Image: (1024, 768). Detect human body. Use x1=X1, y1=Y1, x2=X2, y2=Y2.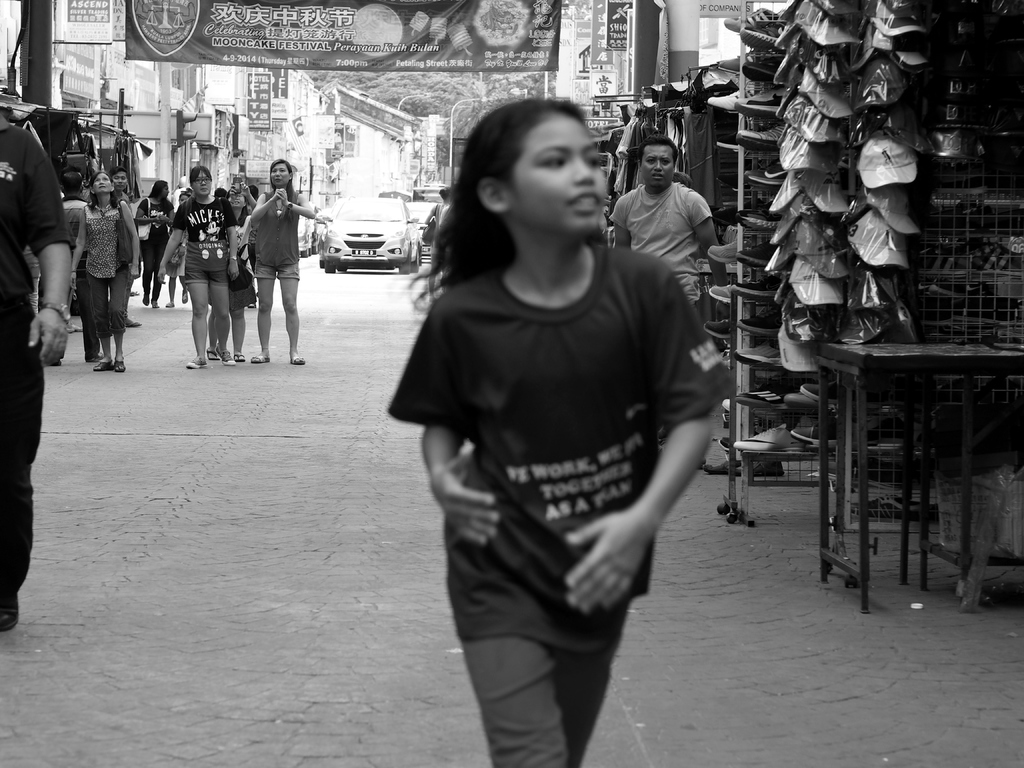
x1=607, y1=178, x2=737, y2=467.
